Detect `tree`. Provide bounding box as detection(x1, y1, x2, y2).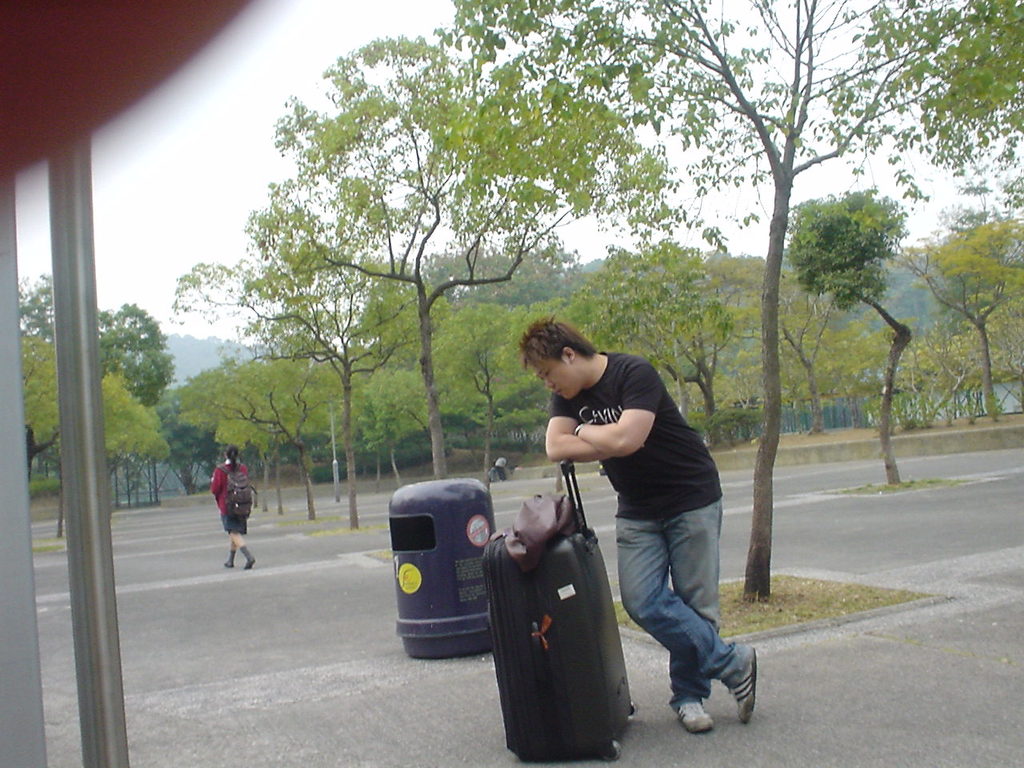
detection(778, 160, 954, 464).
